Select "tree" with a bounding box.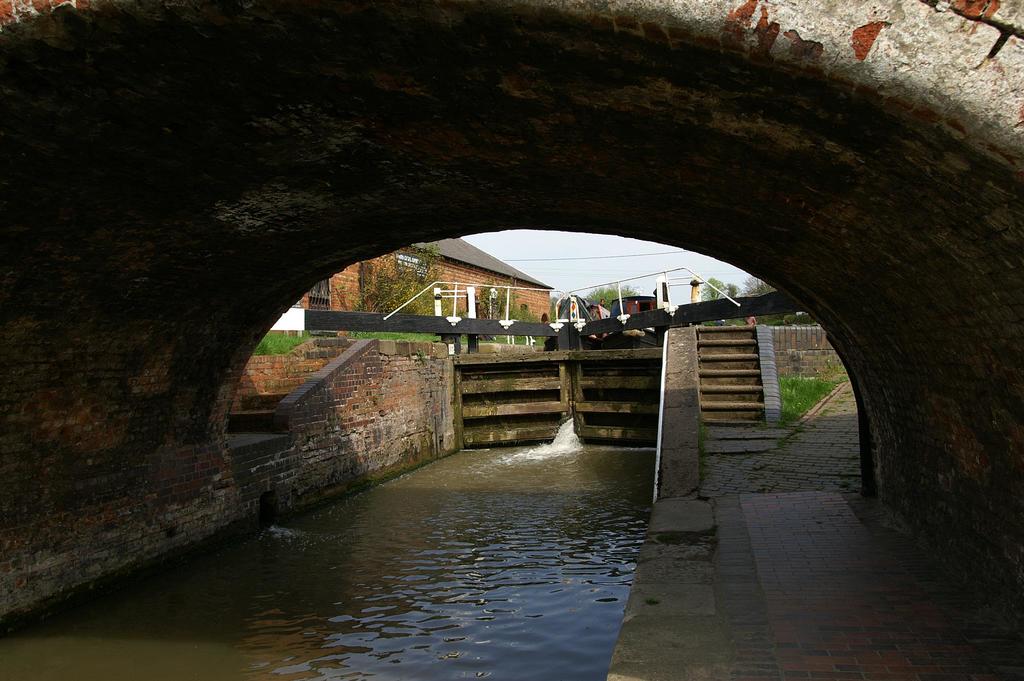
crop(356, 242, 435, 321).
